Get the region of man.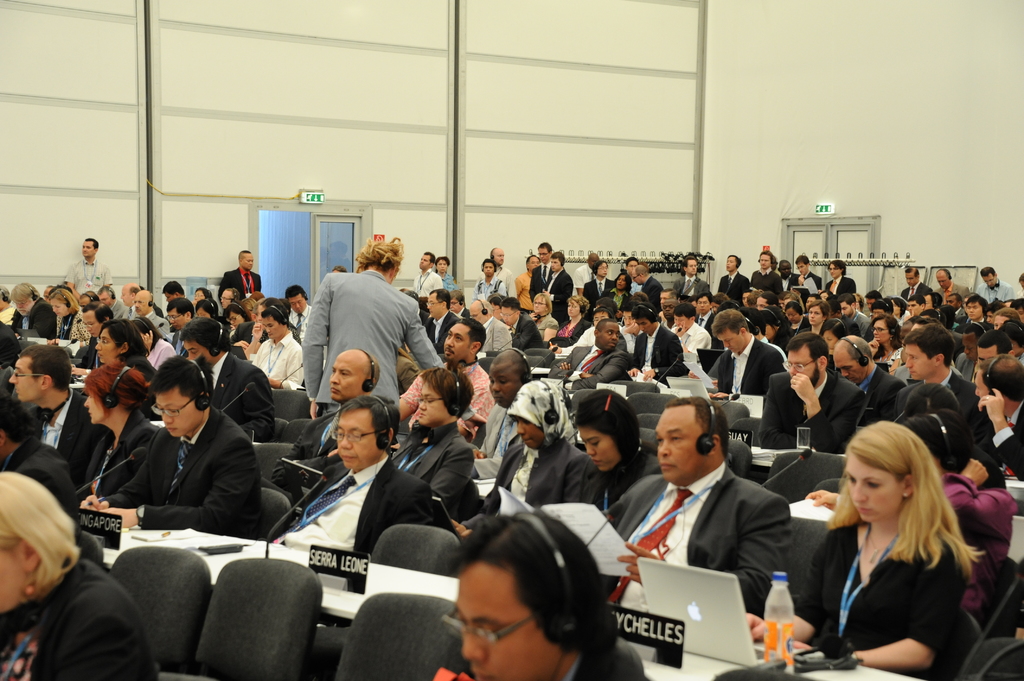
l=492, t=250, r=512, b=303.
